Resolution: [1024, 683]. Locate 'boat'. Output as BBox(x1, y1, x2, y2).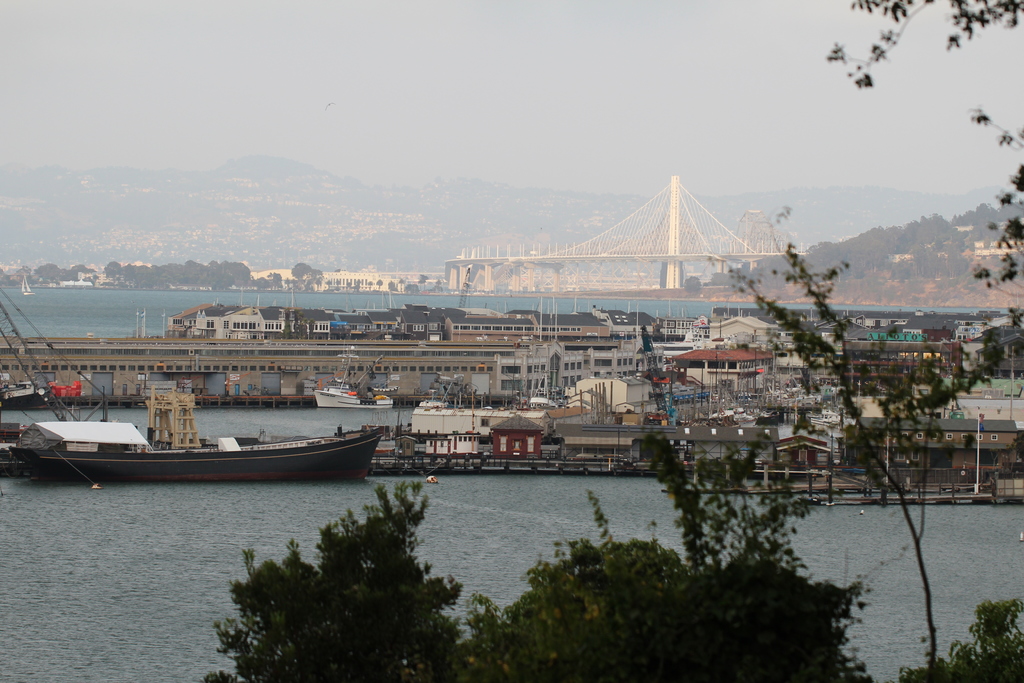
BBox(10, 421, 375, 476).
